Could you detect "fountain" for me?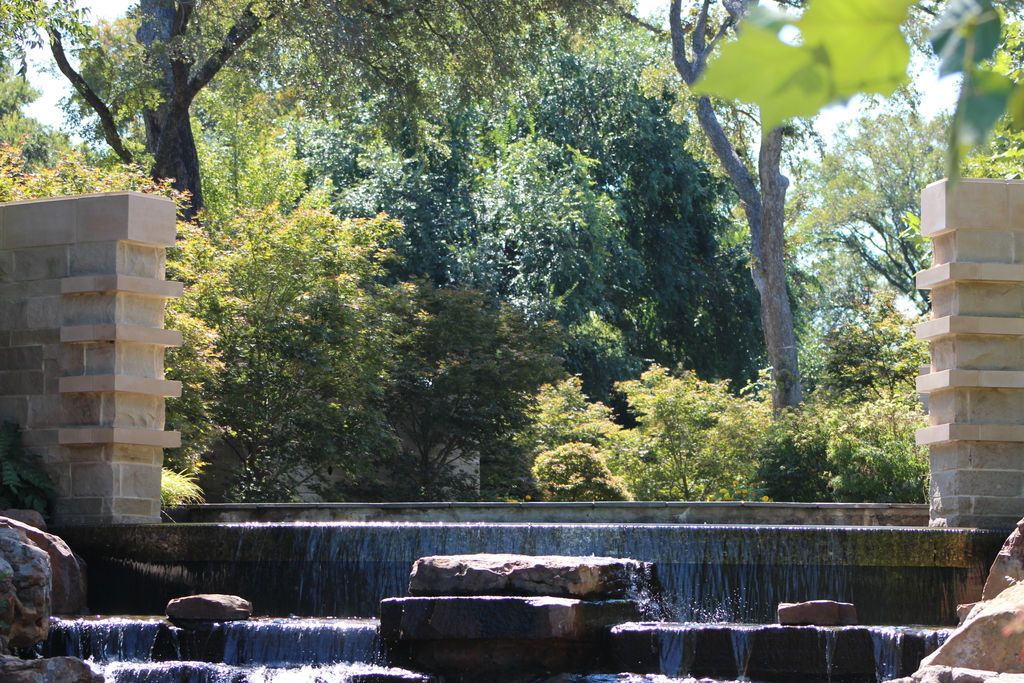
Detection result: BBox(0, 518, 1017, 682).
